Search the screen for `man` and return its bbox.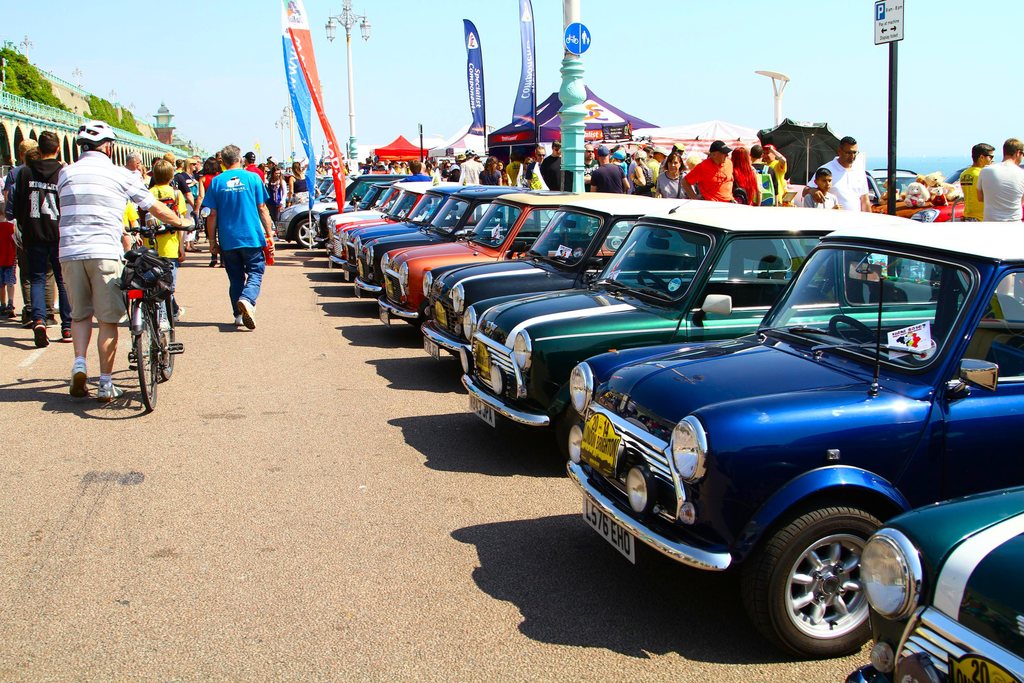
Found: box(956, 140, 992, 230).
